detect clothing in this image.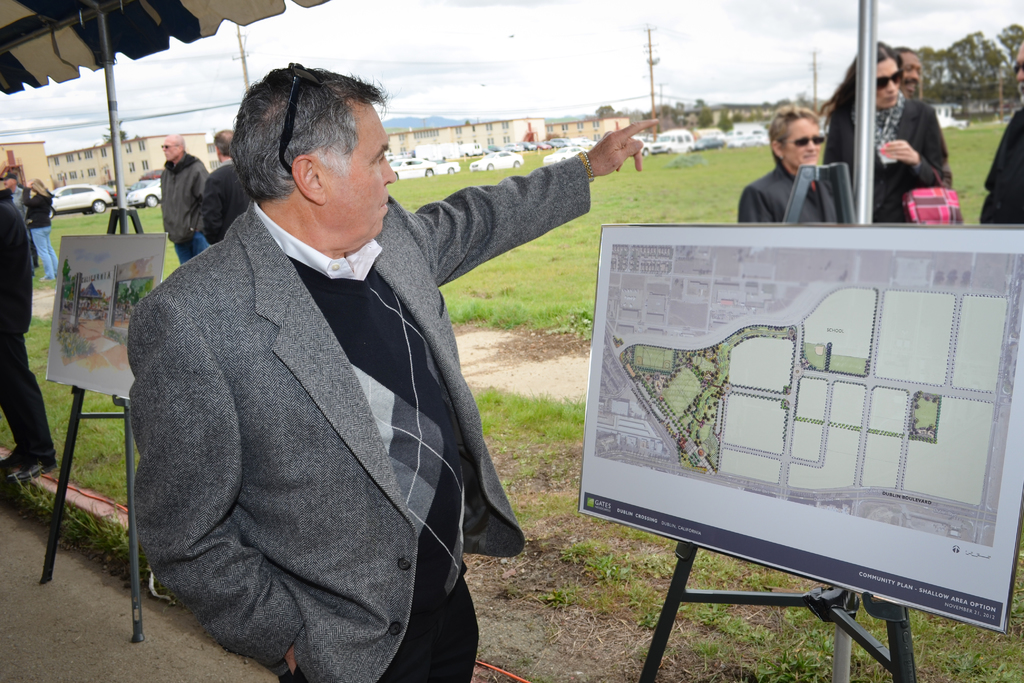
Detection: <region>823, 89, 952, 222</region>.
